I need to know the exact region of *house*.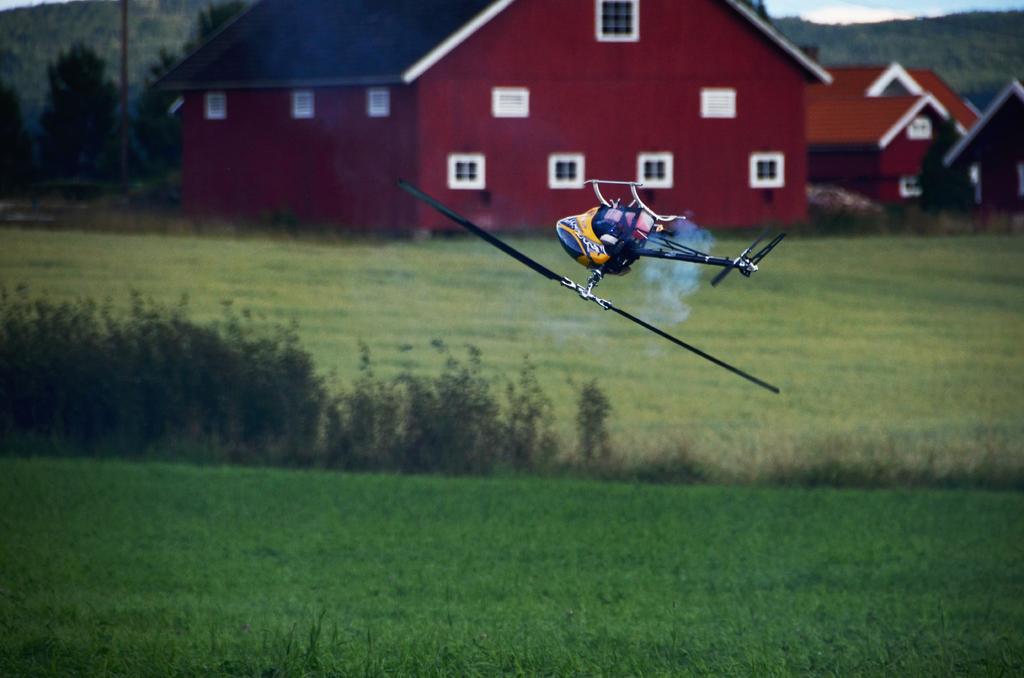
Region: (x1=150, y1=0, x2=846, y2=242).
